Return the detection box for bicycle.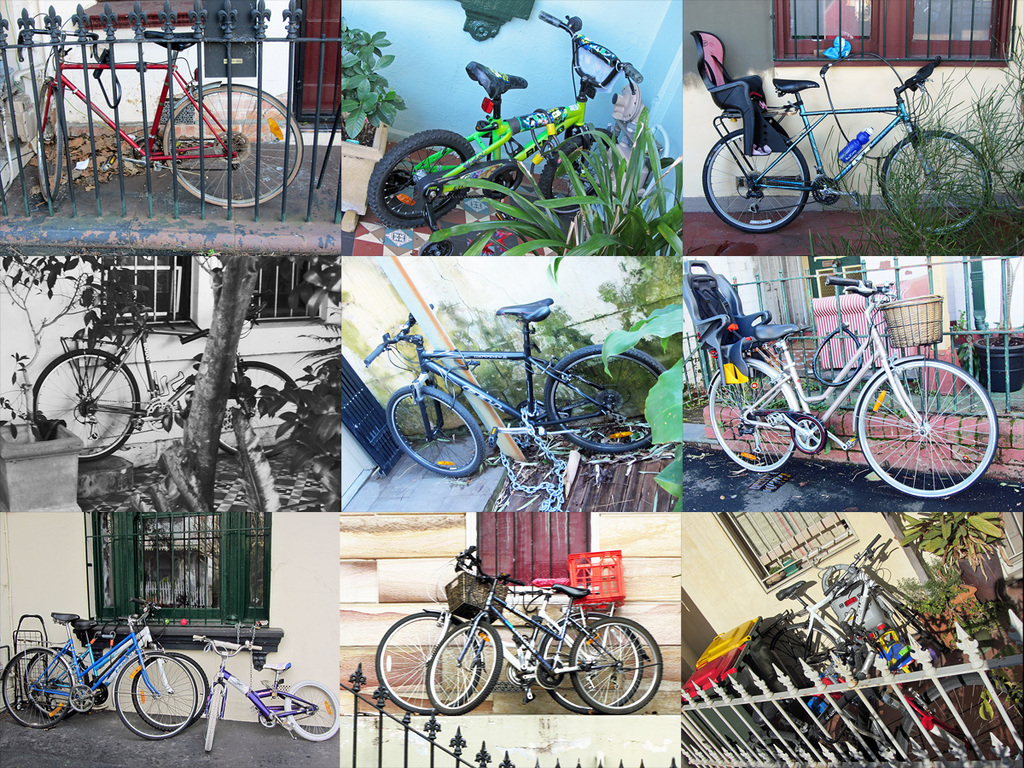
{"left": 191, "top": 636, "right": 338, "bottom": 754}.
